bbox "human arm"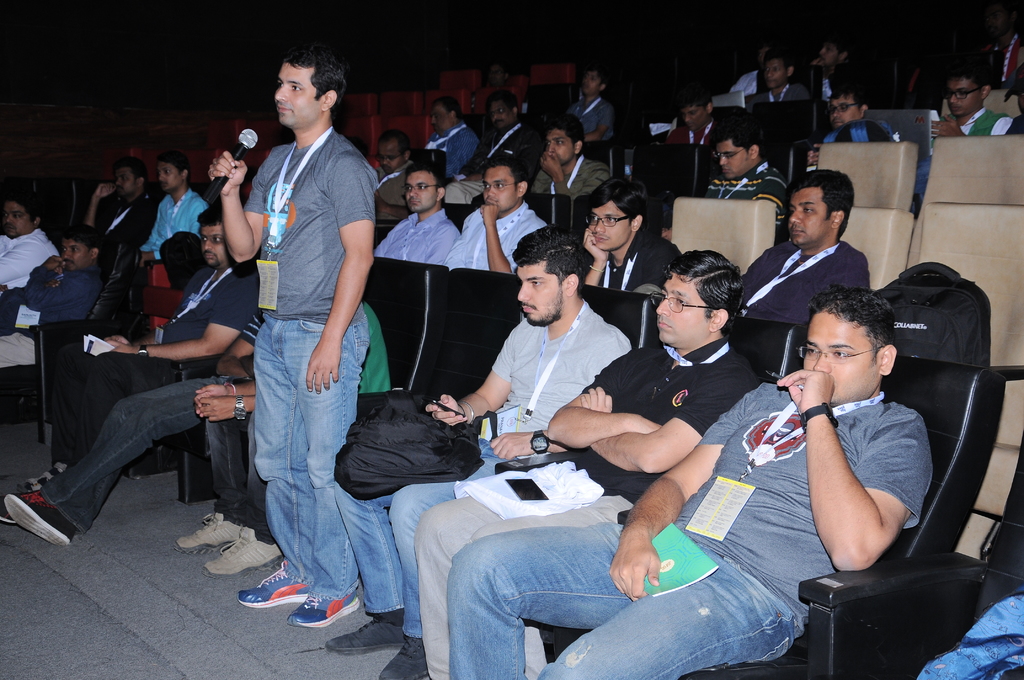
[x1=100, y1=259, x2=269, y2=362]
